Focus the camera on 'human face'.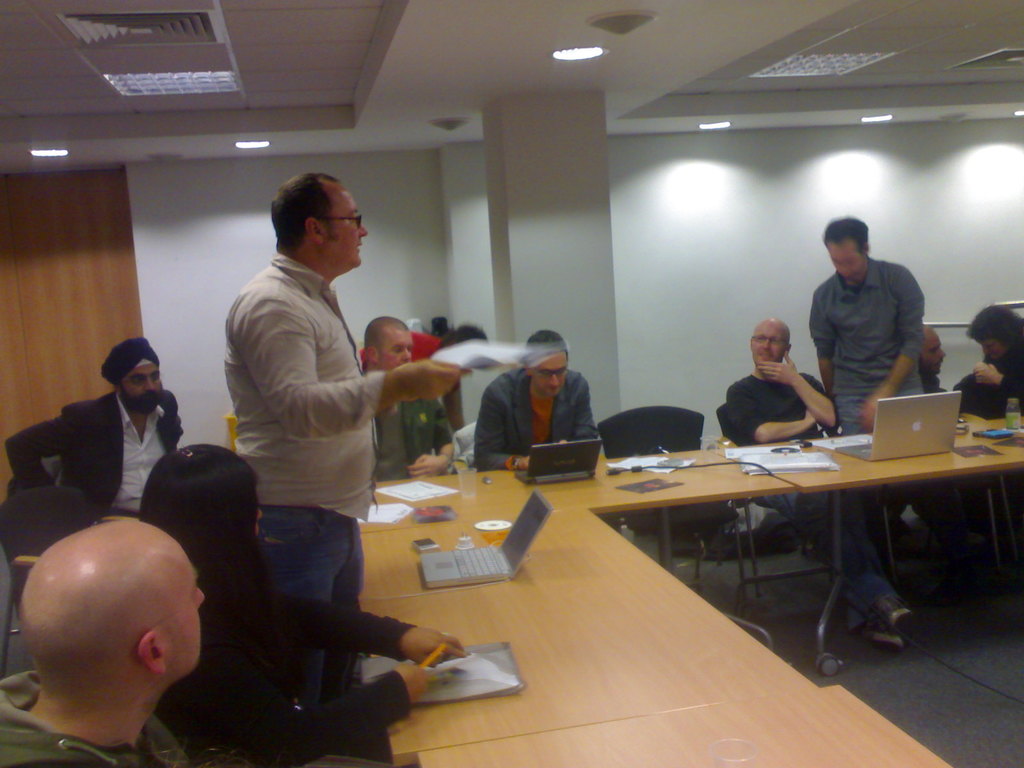
Focus region: (166,559,207,673).
